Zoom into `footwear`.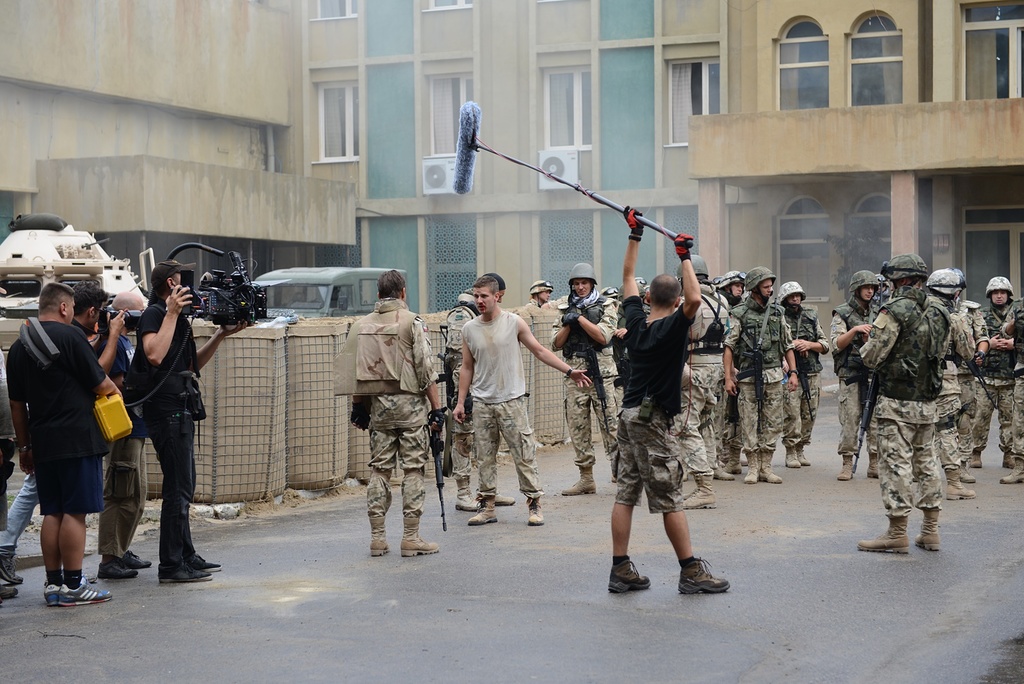
Zoom target: box=[605, 557, 653, 595].
